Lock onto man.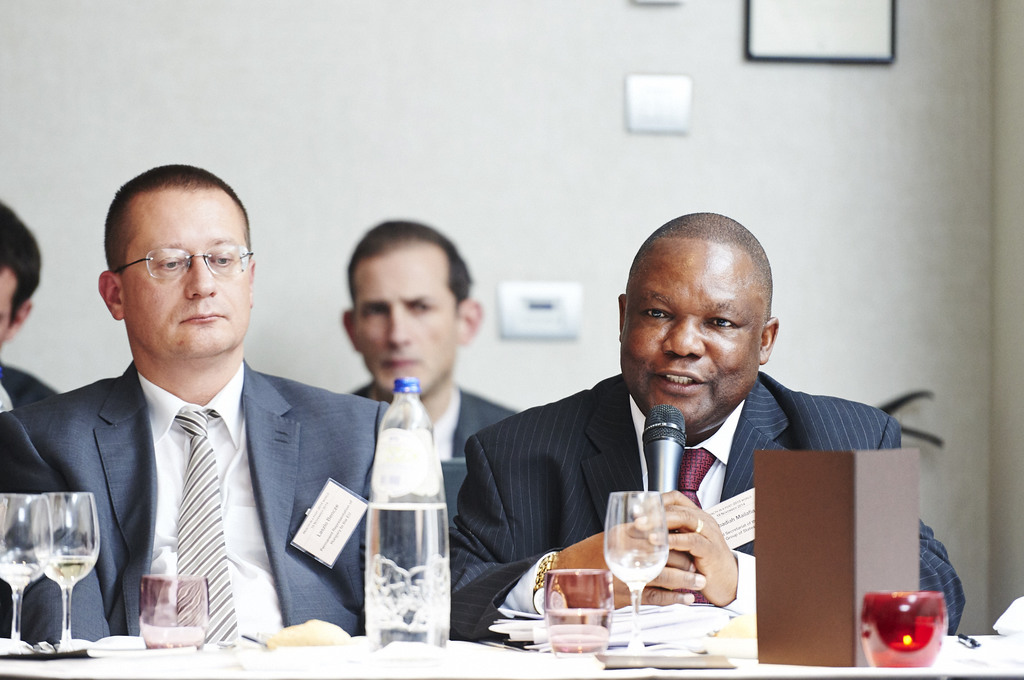
Locked: <region>447, 209, 964, 638</region>.
